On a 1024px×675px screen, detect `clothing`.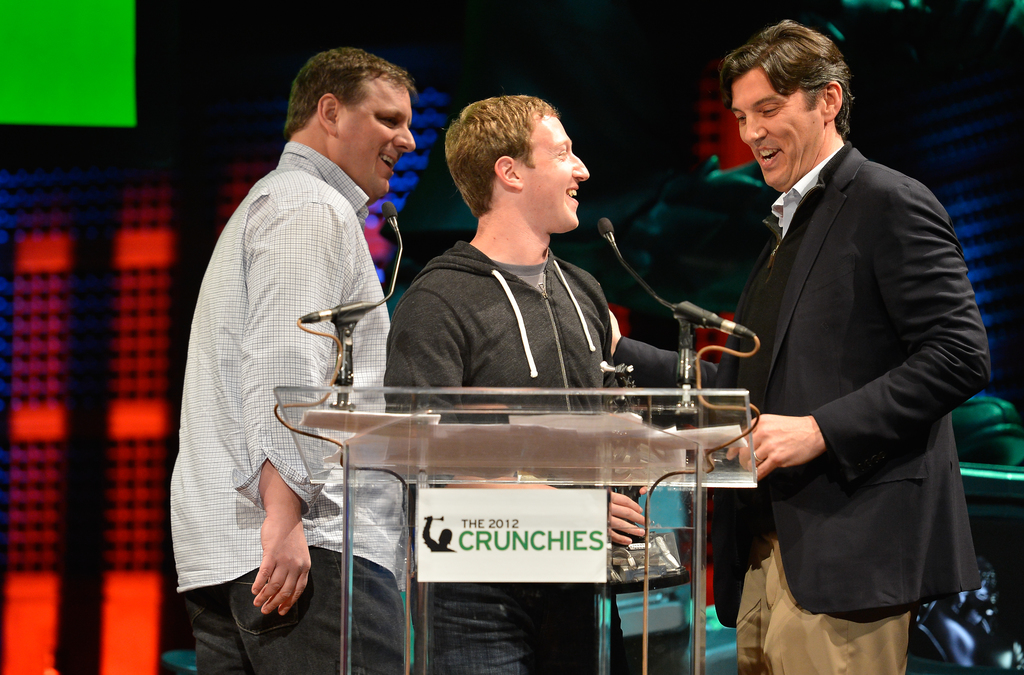
bbox=(175, 136, 389, 674).
